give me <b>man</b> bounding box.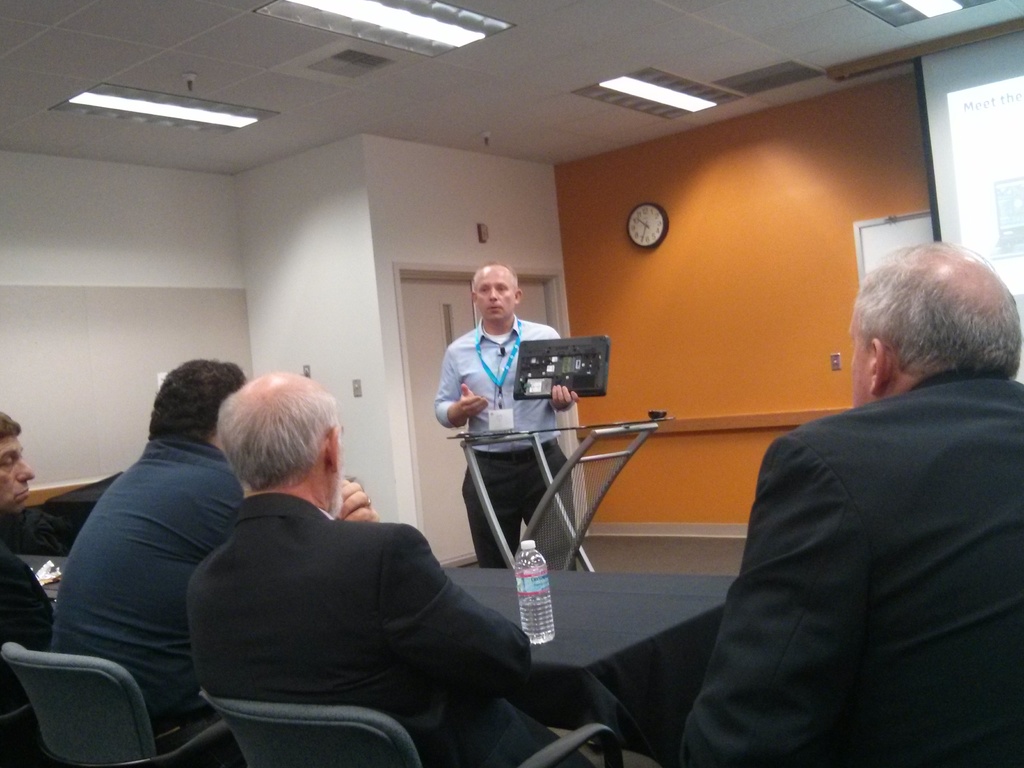
(435,262,582,569).
